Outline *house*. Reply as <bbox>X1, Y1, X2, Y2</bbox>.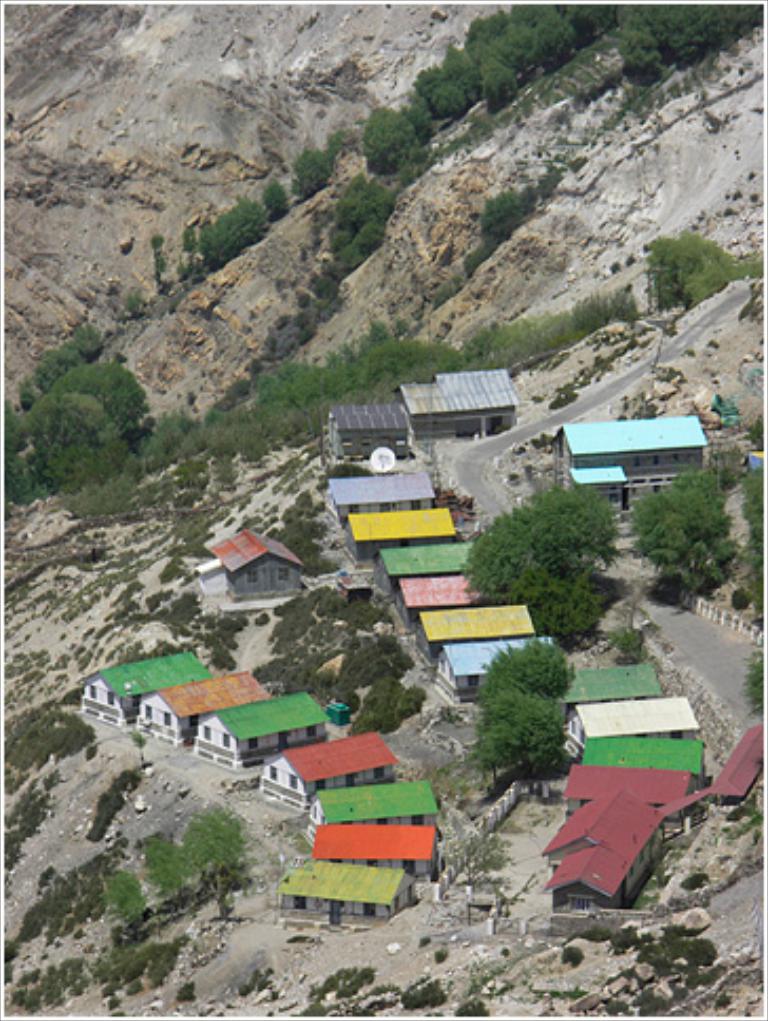
<bbox>331, 399, 405, 460</bbox>.
